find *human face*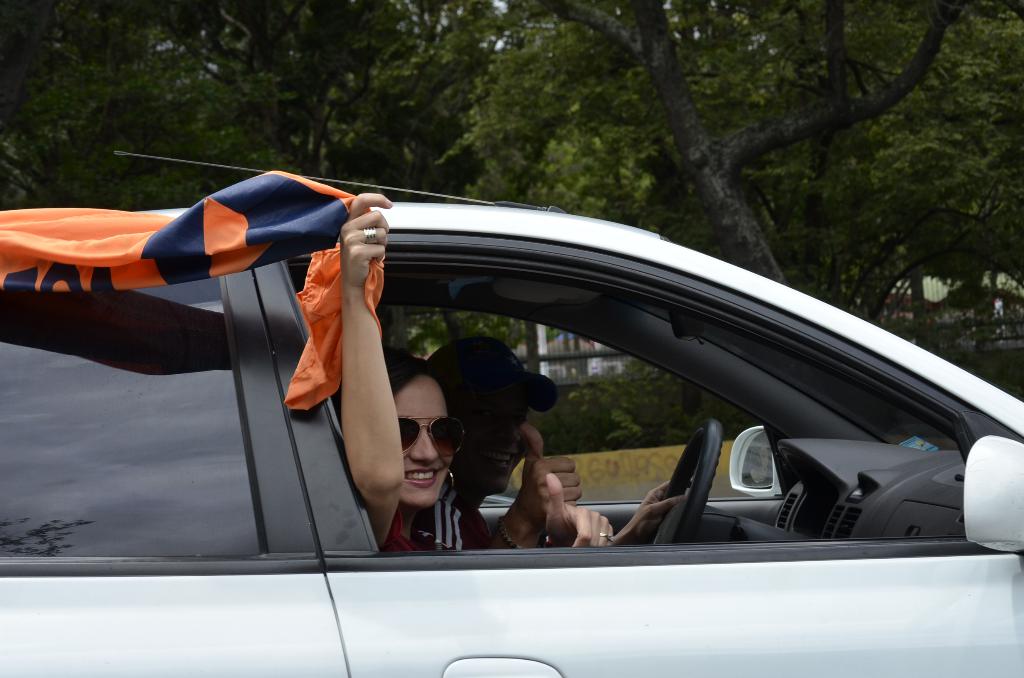
x1=454, y1=387, x2=525, y2=494
